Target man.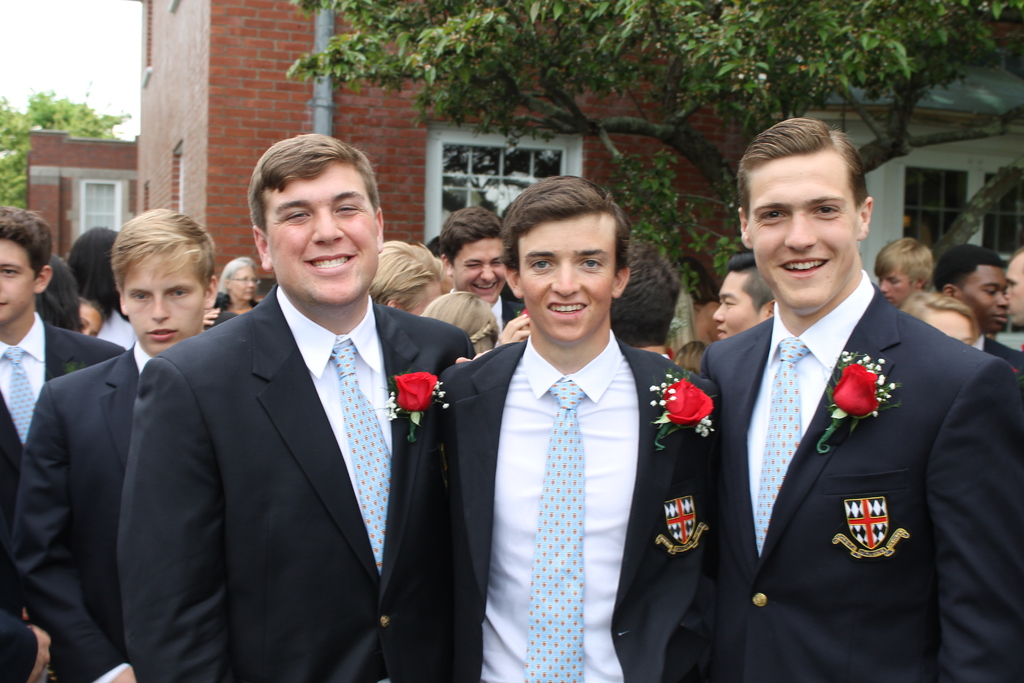
Target region: select_region(430, 202, 527, 340).
